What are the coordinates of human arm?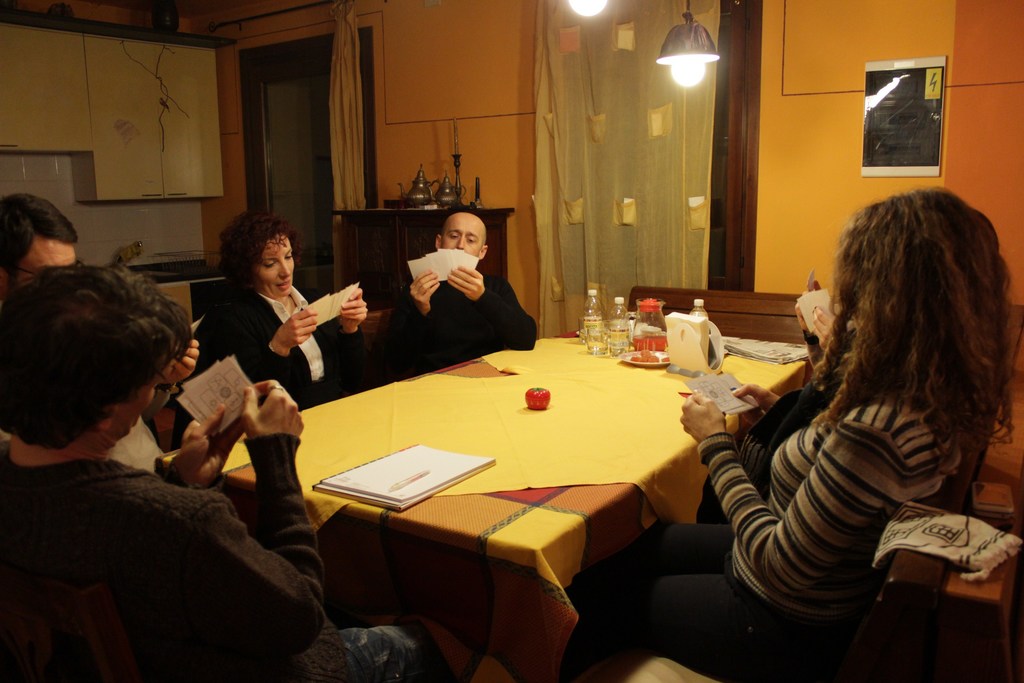
<region>326, 286, 377, 396</region>.
